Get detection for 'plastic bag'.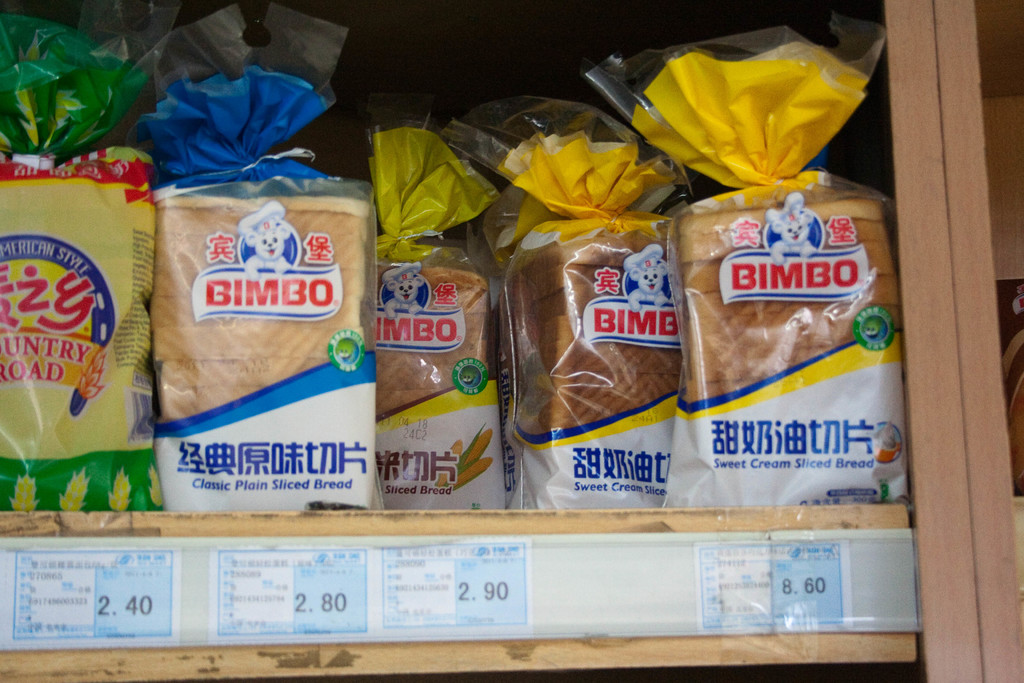
Detection: [582,10,918,513].
